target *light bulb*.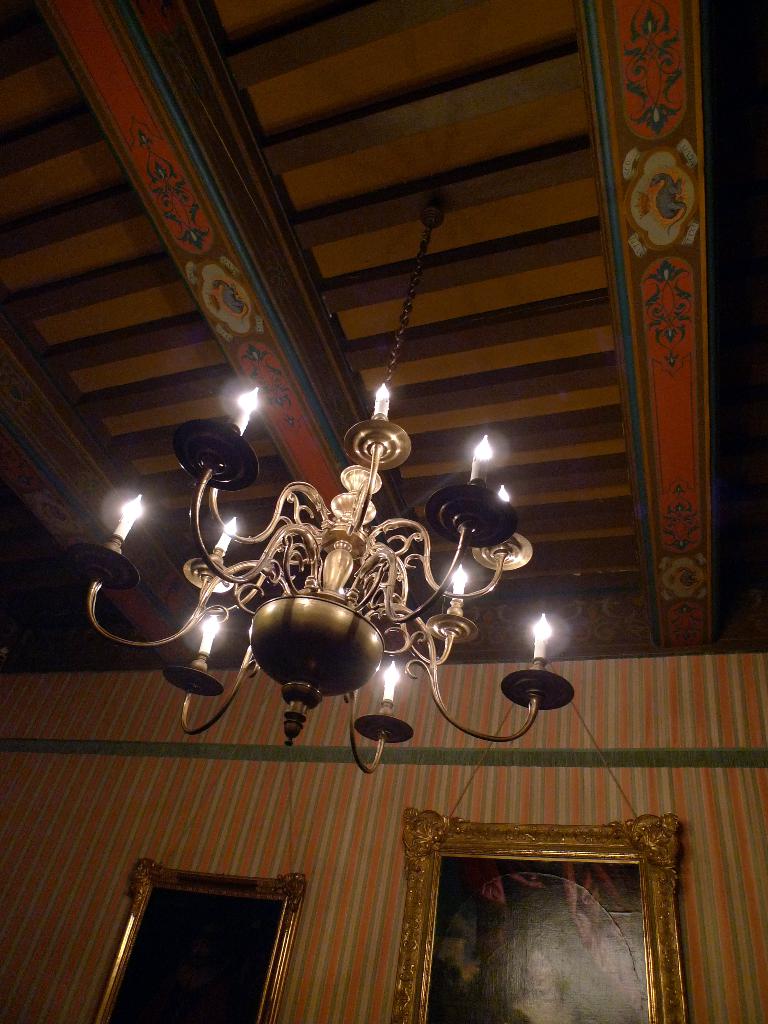
Target region: x1=451 y1=562 x2=468 y2=597.
